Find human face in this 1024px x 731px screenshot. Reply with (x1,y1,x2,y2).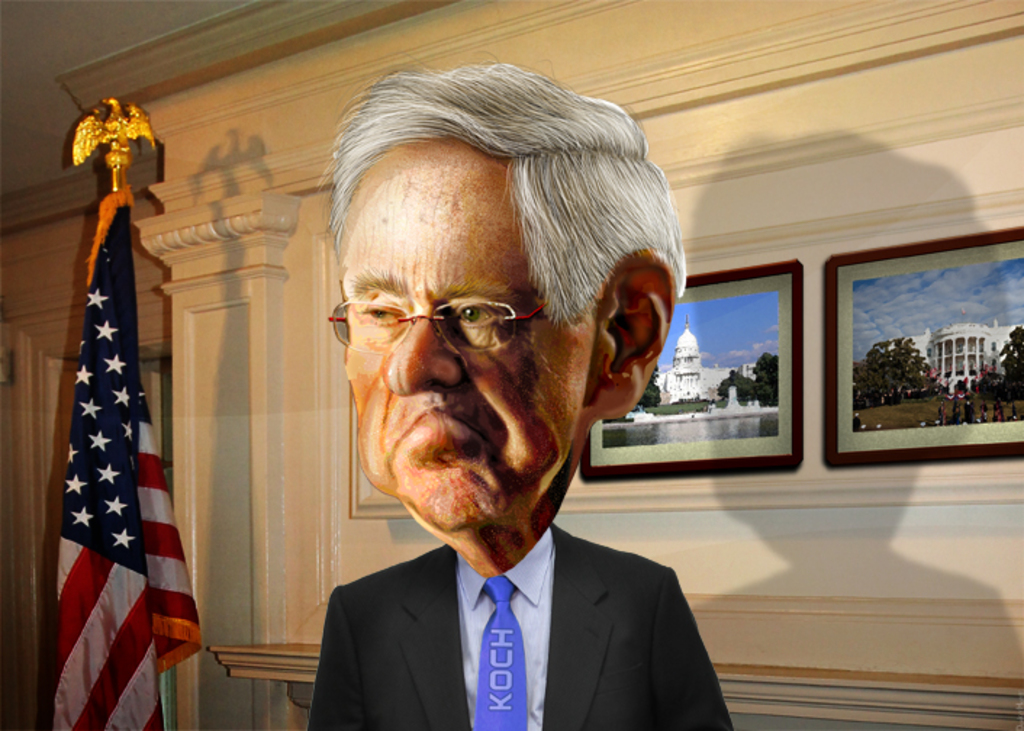
(345,148,592,538).
